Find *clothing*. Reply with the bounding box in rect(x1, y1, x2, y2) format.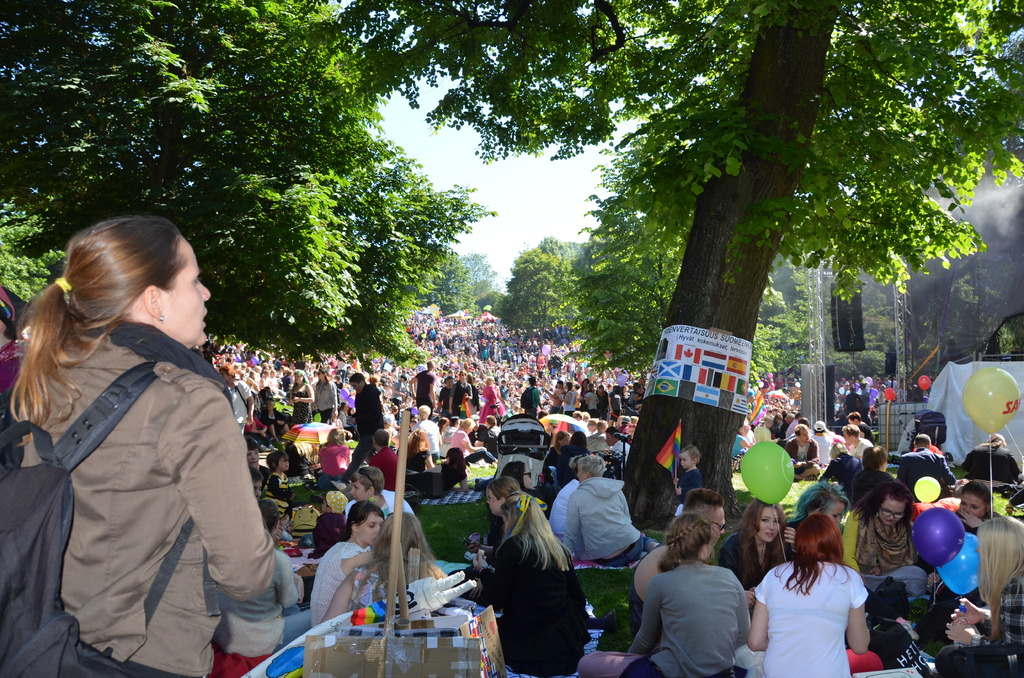
rect(354, 380, 385, 412).
